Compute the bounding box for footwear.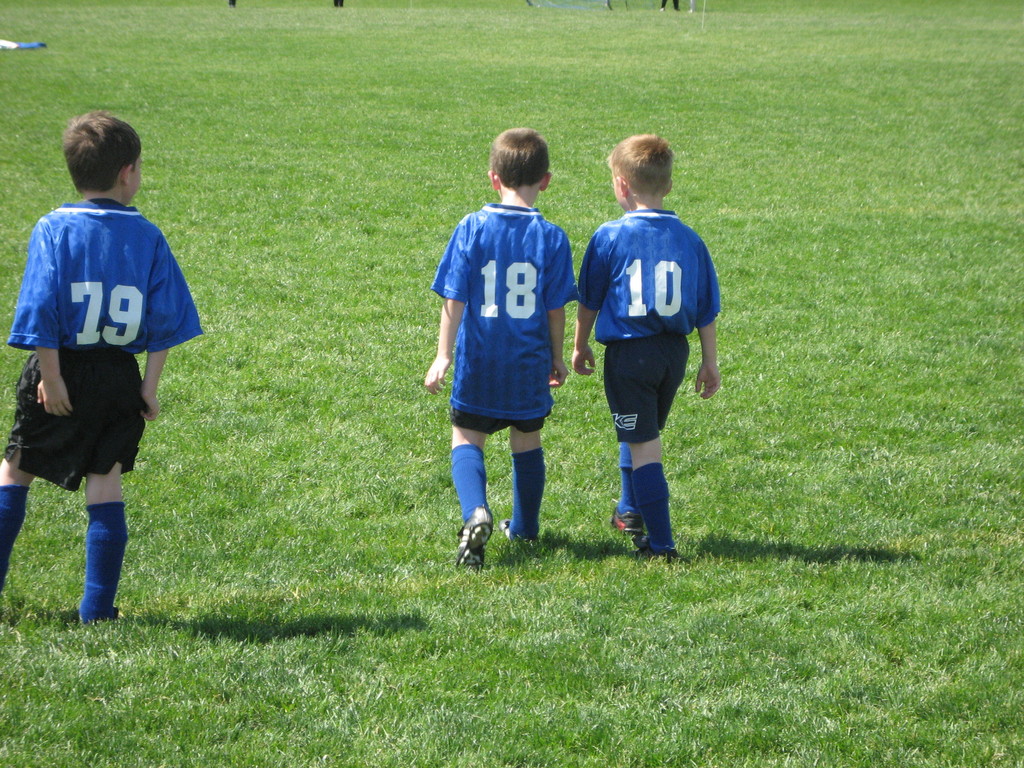
crop(635, 538, 671, 559).
